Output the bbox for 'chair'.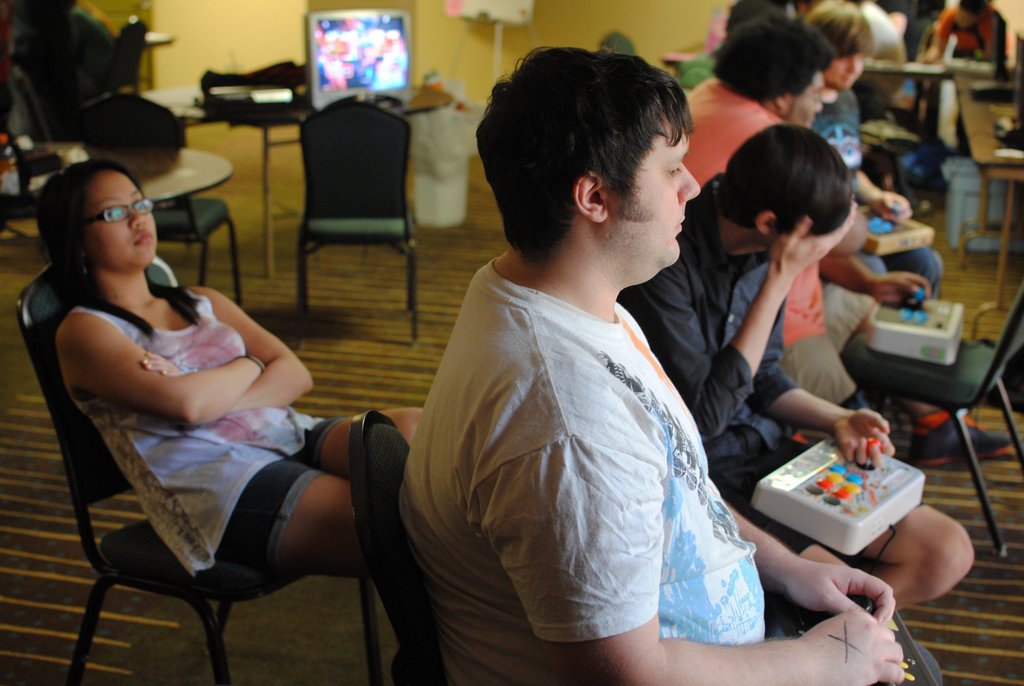
locate(841, 283, 1023, 558).
